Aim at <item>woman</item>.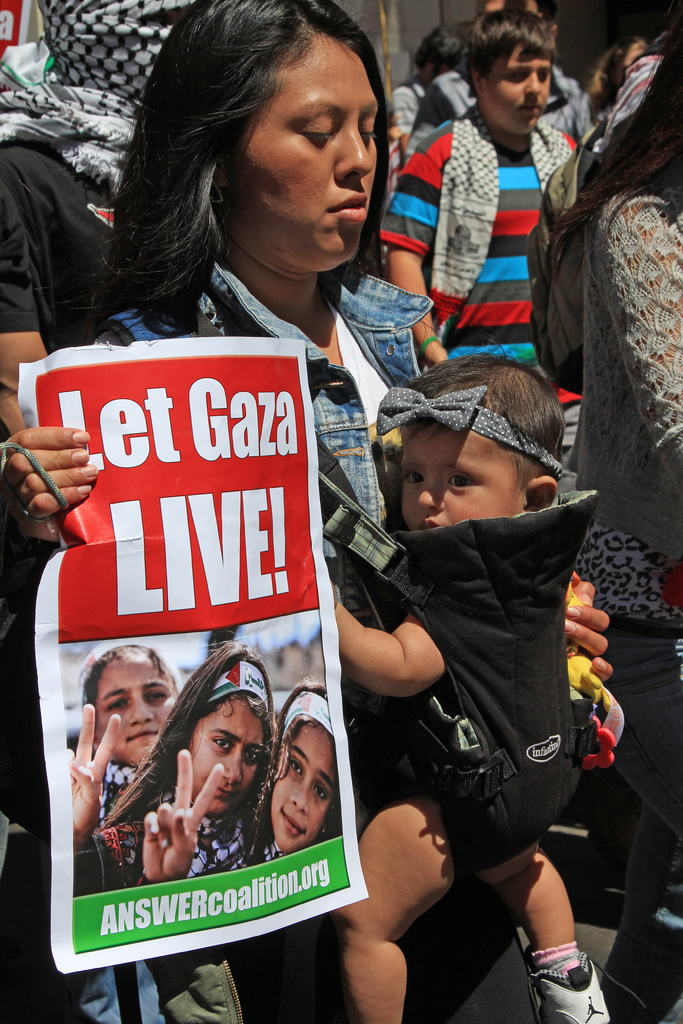
Aimed at detection(7, 0, 610, 1023).
